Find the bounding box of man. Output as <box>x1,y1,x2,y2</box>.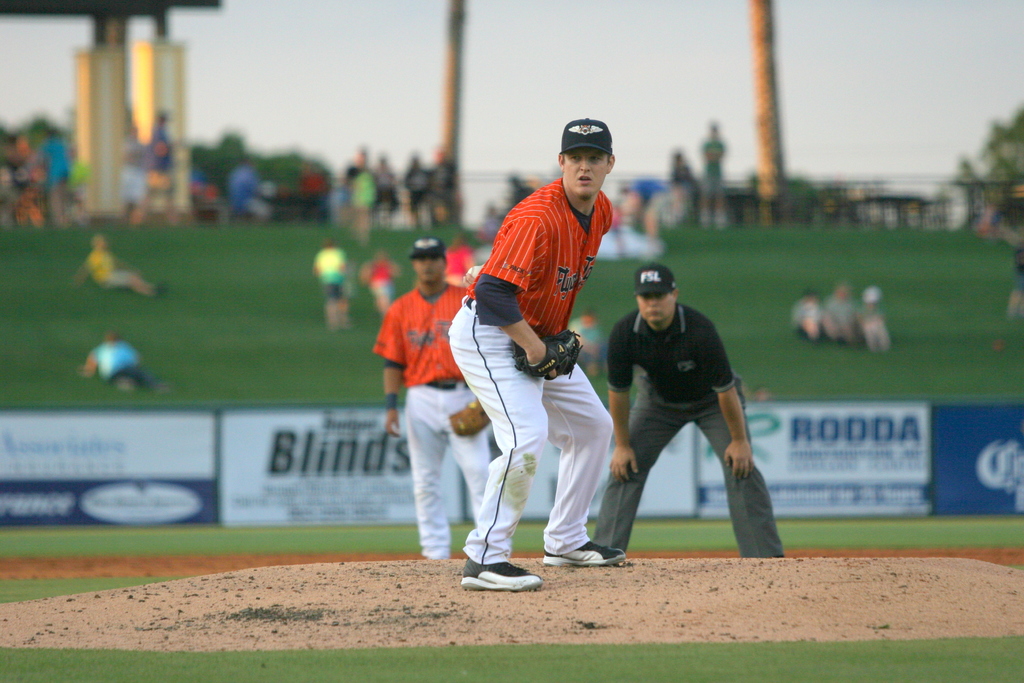
<box>77,234,166,302</box>.
